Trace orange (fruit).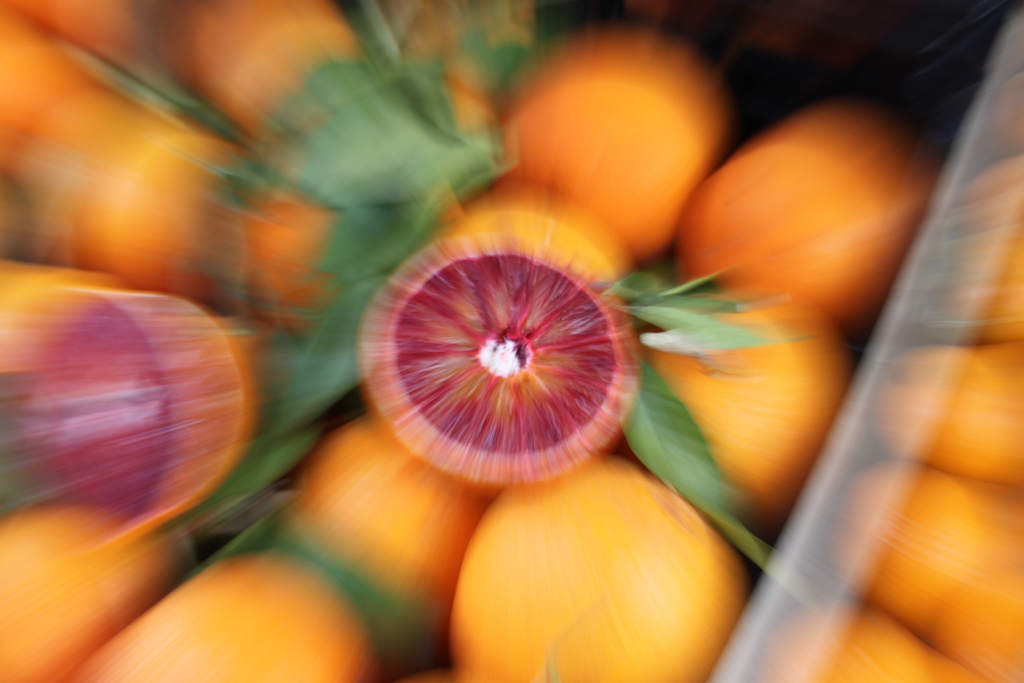
Traced to [left=449, top=465, right=732, bottom=682].
